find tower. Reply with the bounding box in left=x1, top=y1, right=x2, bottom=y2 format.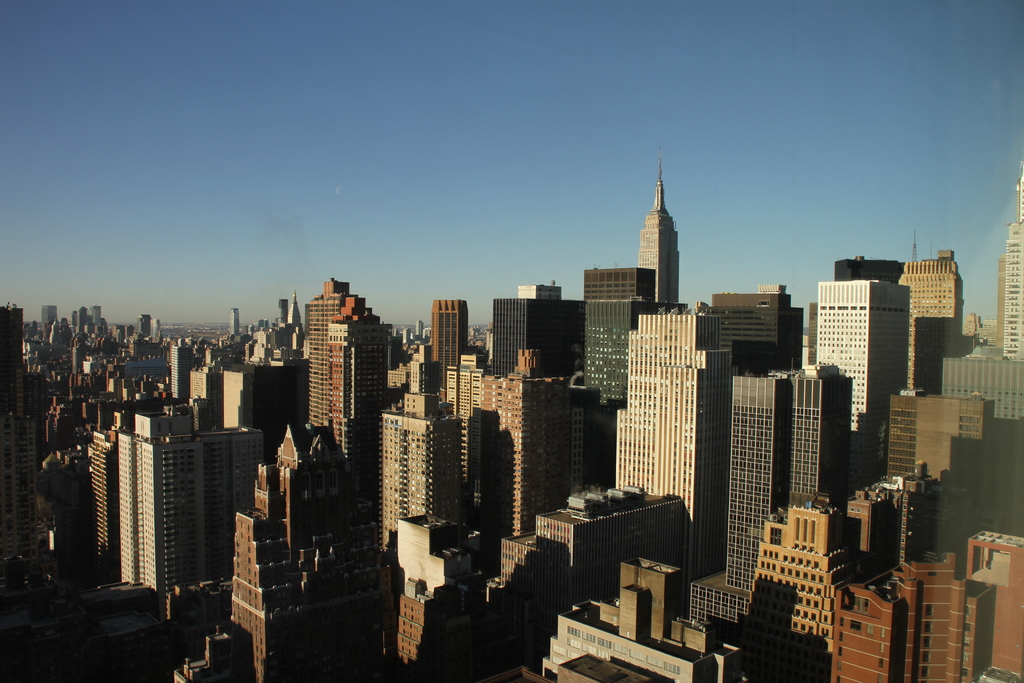
left=221, top=434, right=388, bottom=674.
